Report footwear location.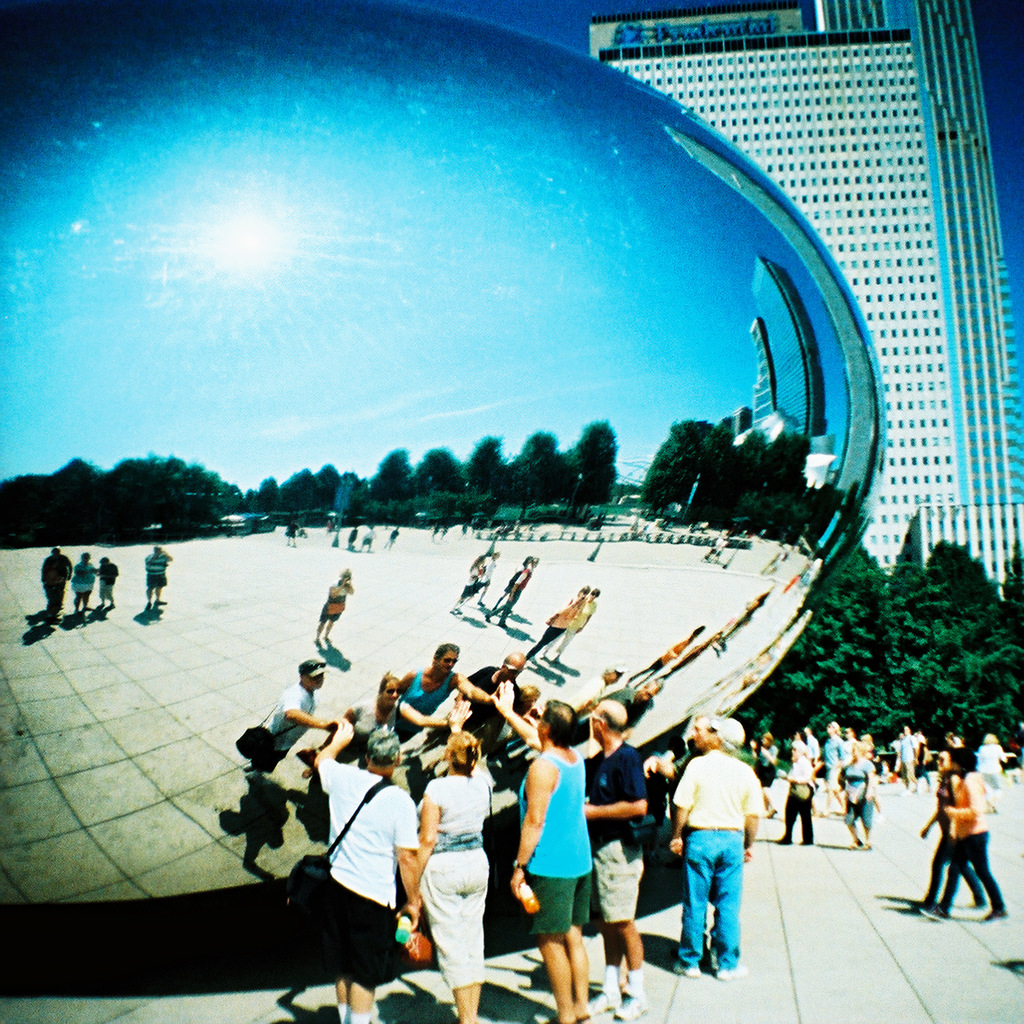
Report: (x1=771, y1=832, x2=793, y2=846).
